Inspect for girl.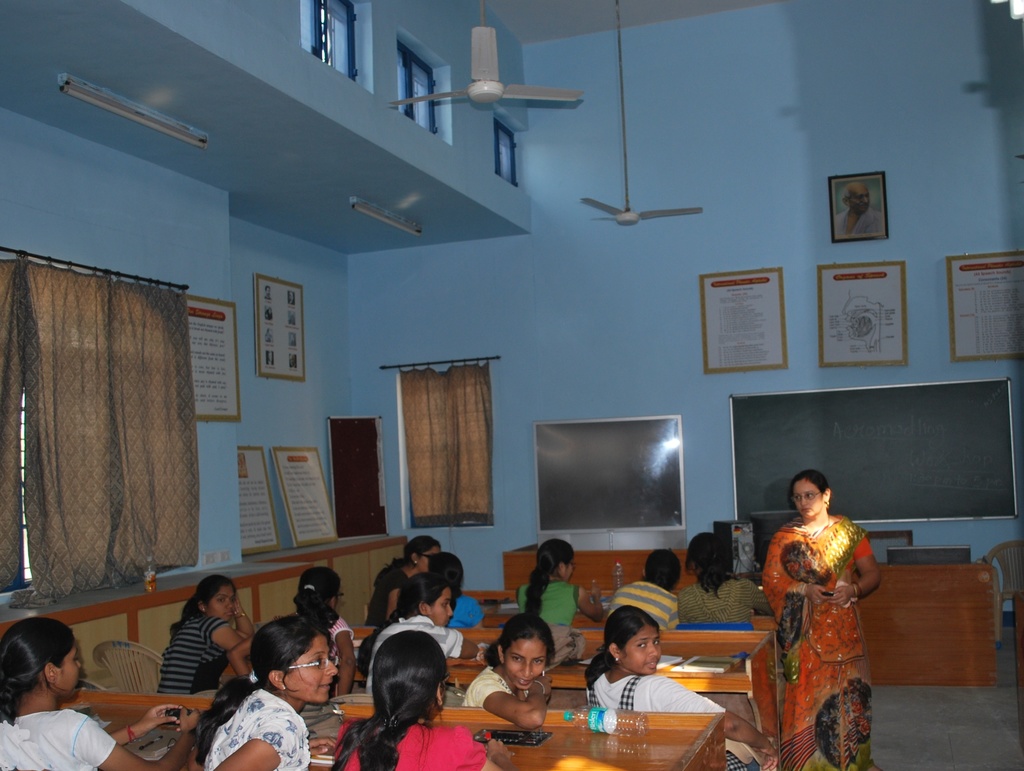
Inspection: <box>676,532,781,631</box>.
